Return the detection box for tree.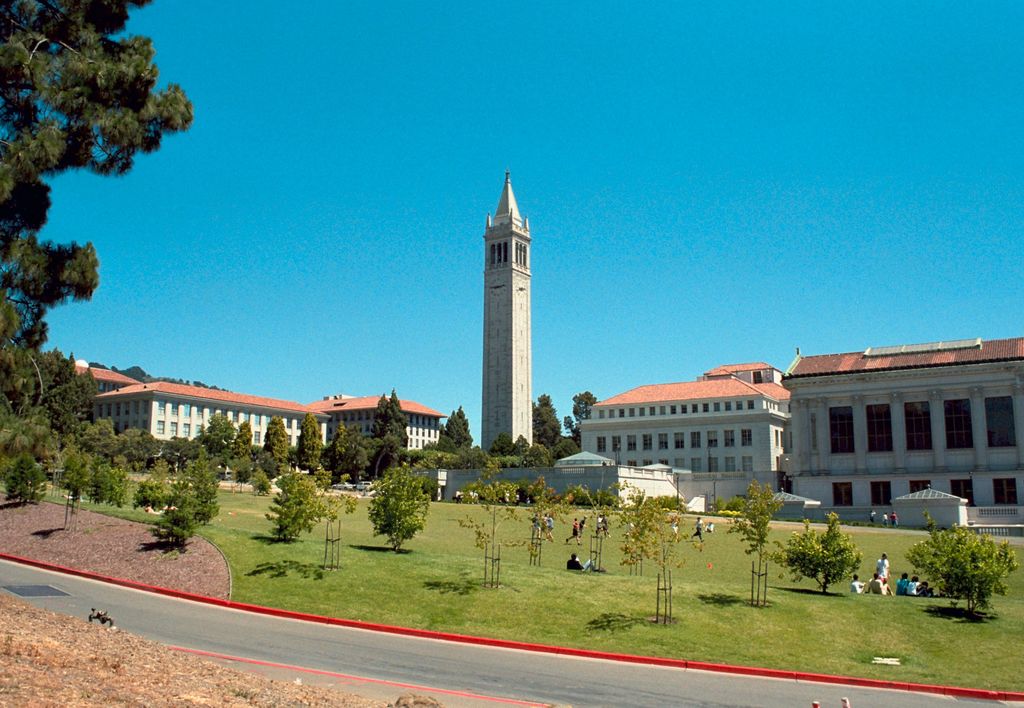
l=364, t=476, r=426, b=557.
